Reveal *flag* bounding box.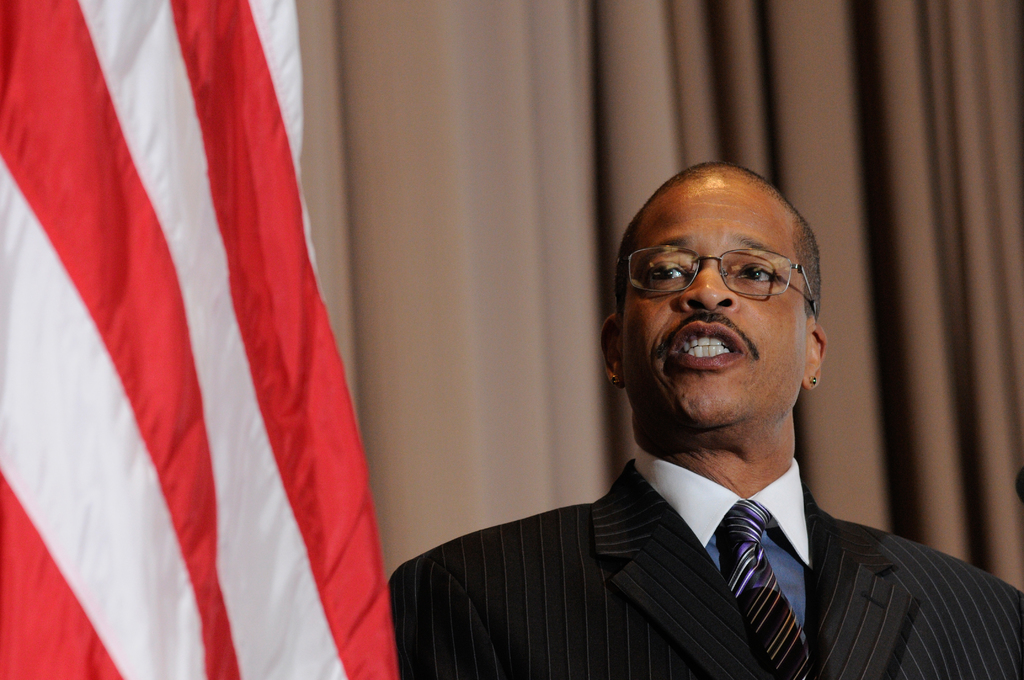
Revealed: x1=4 y1=1 x2=413 y2=679.
